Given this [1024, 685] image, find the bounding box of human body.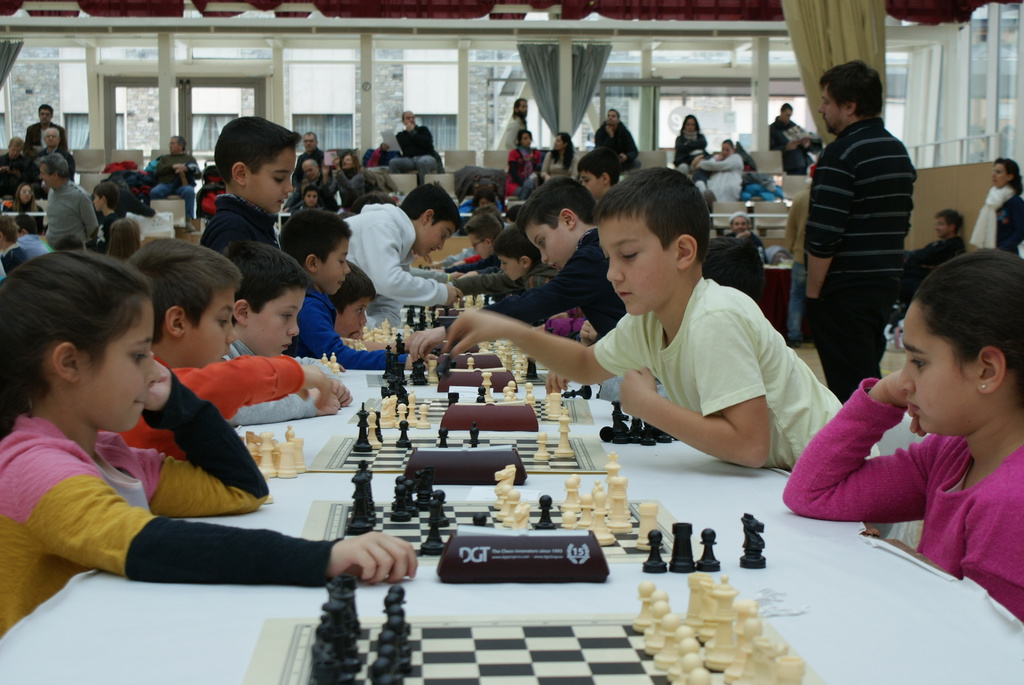
(193, 193, 278, 251).
